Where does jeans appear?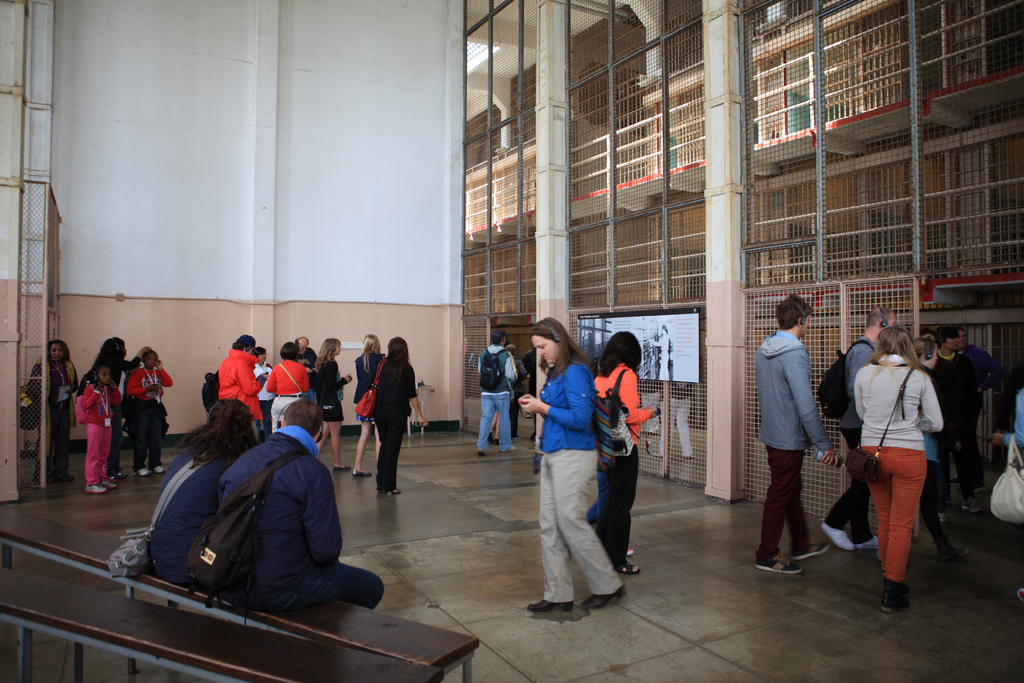
Appears at detection(479, 384, 515, 456).
